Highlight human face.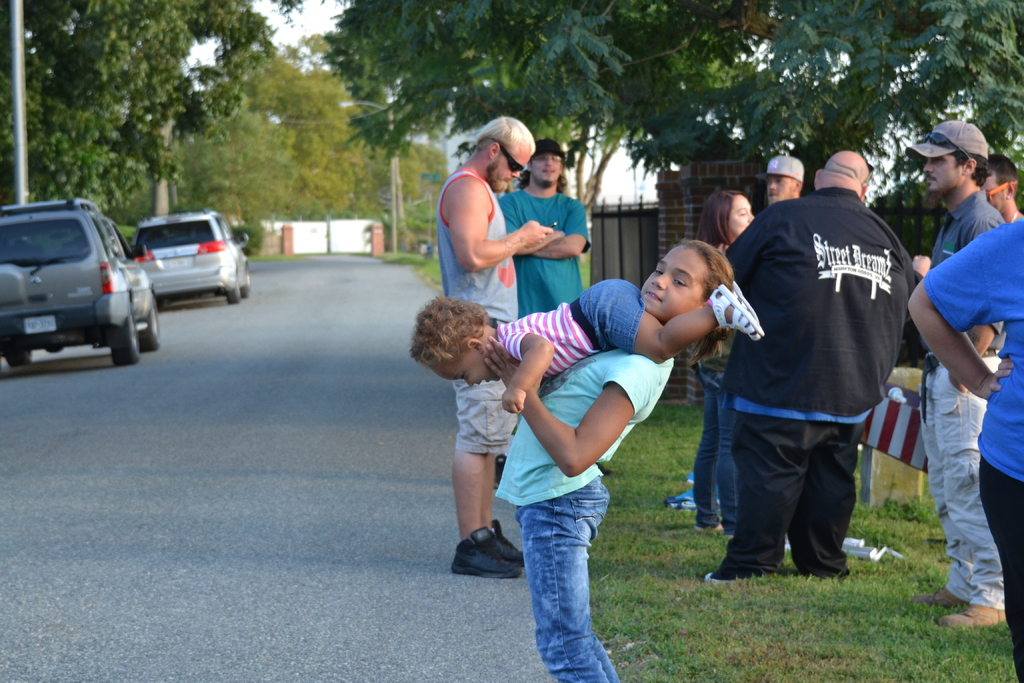
Highlighted region: rect(922, 156, 959, 193).
